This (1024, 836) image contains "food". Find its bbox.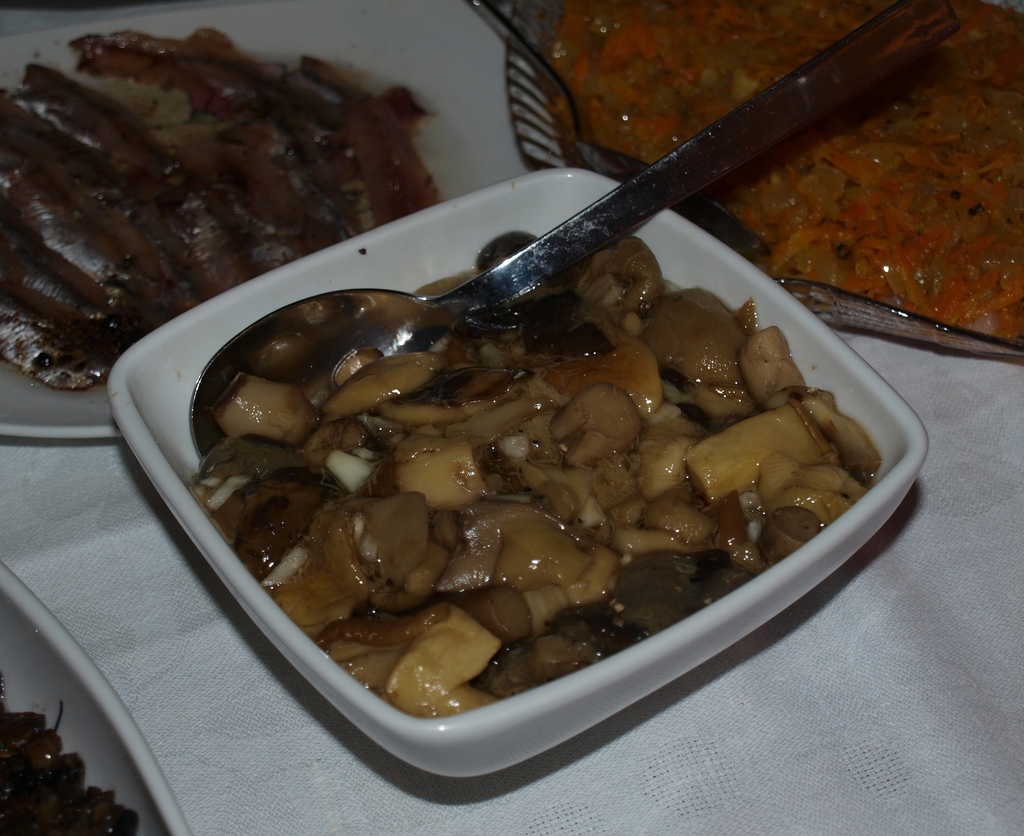
x1=0, y1=25, x2=443, y2=390.
